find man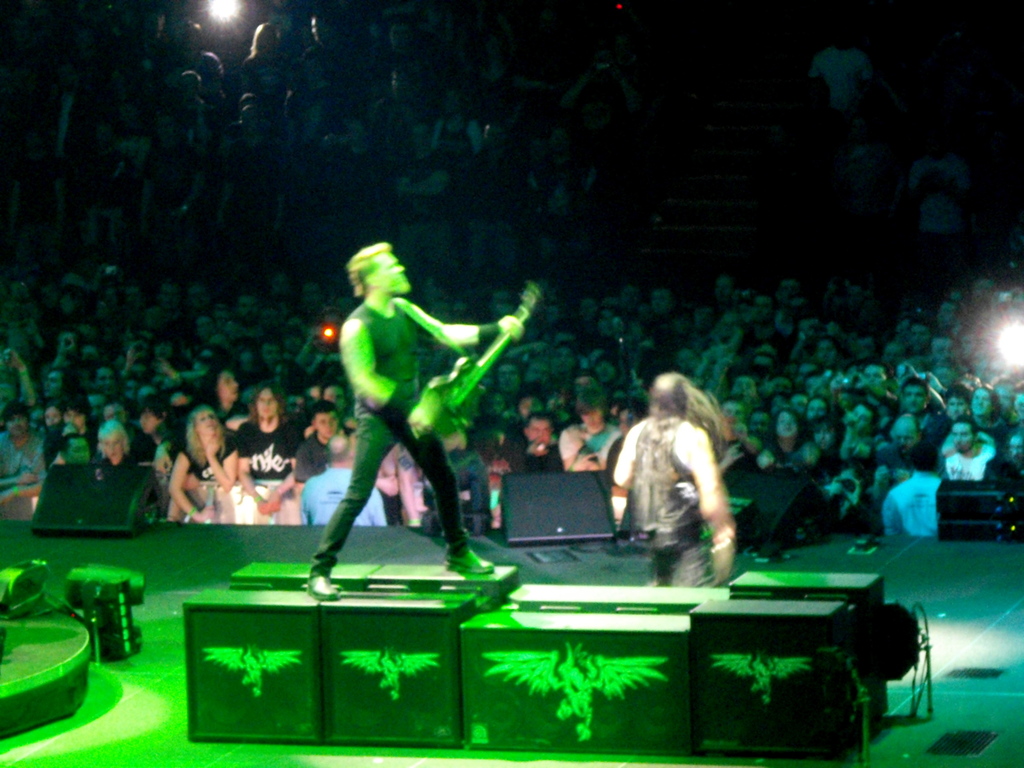
{"left": 941, "top": 418, "right": 993, "bottom": 481}
